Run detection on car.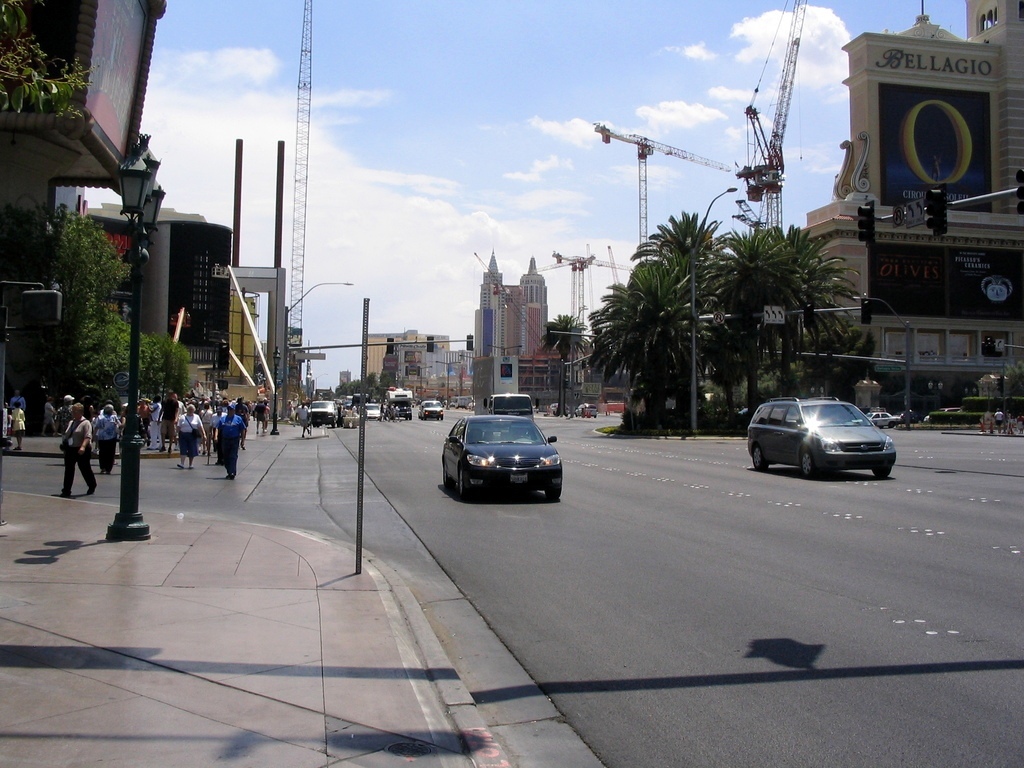
Result: 871 413 894 427.
